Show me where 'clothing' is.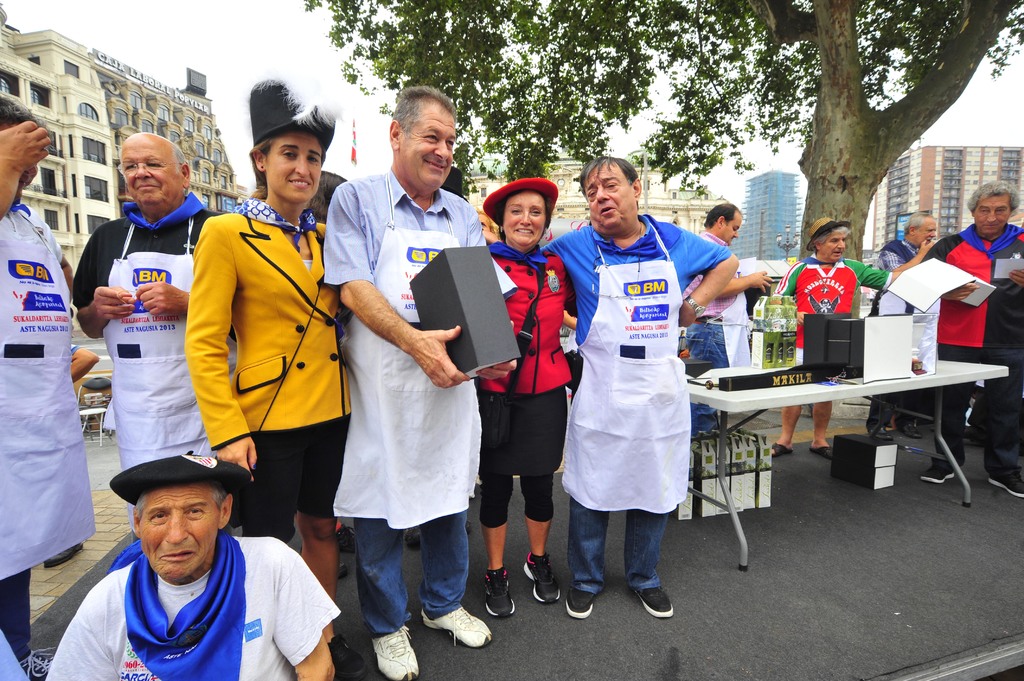
'clothing' is at (915,223,1023,457).
